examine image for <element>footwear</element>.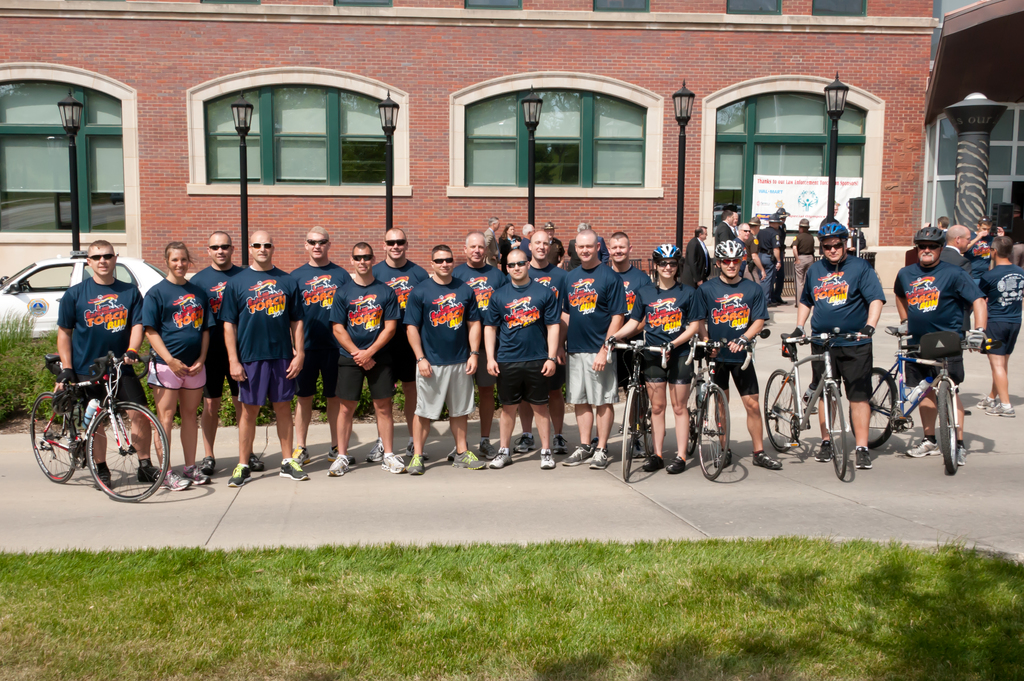
Examination result: left=228, top=465, right=252, bottom=485.
